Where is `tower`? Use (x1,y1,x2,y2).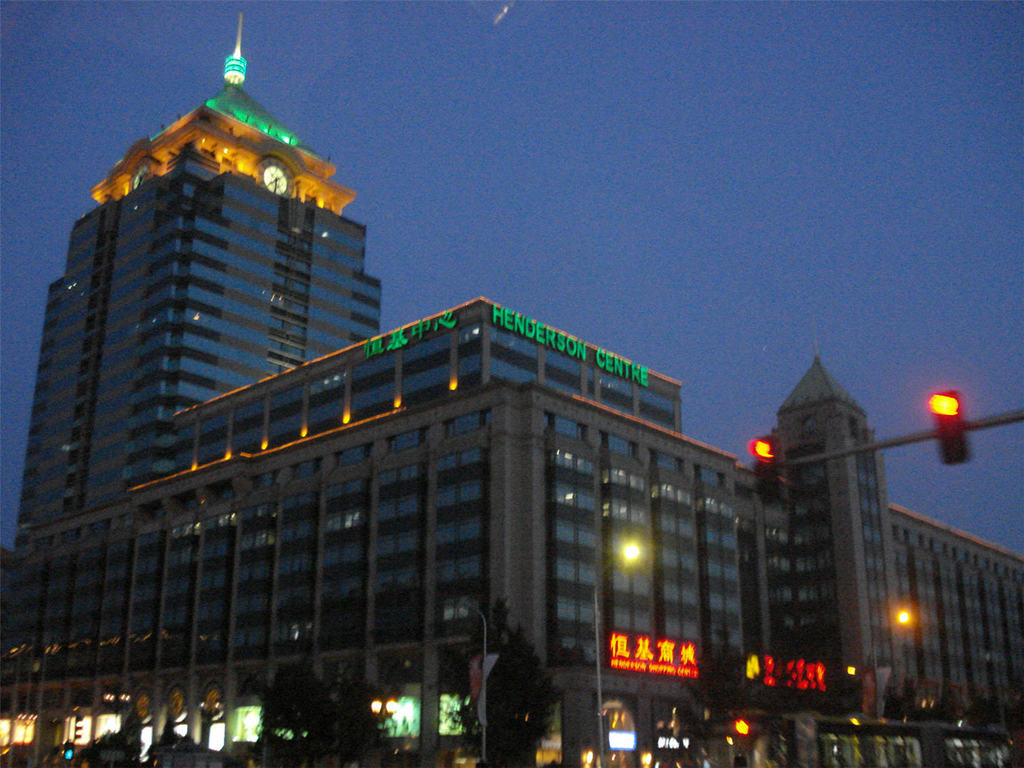
(14,15,386,549).
